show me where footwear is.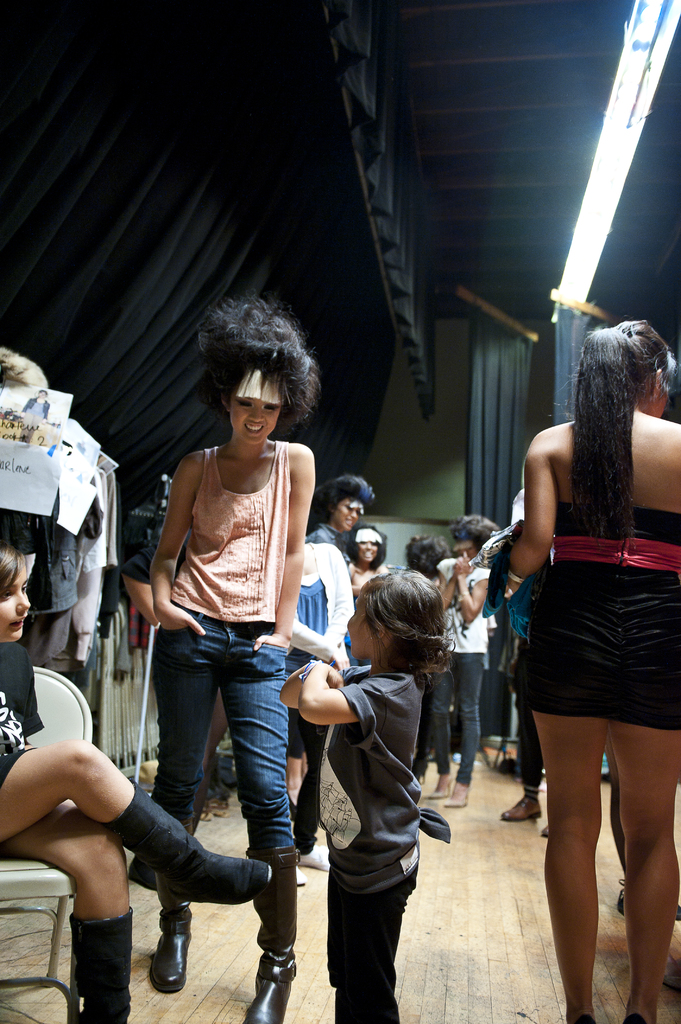
footwear is at detection(296, 844, 333, 869).
